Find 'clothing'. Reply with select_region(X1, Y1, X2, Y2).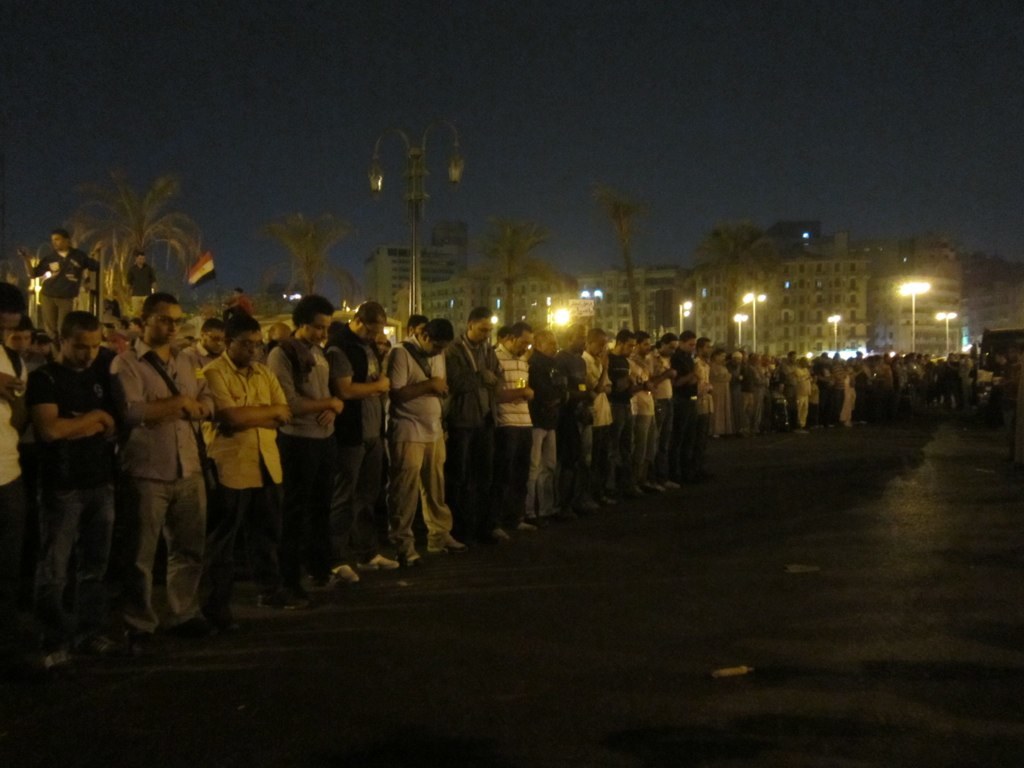
select_region(585, 345, 624, 454).
